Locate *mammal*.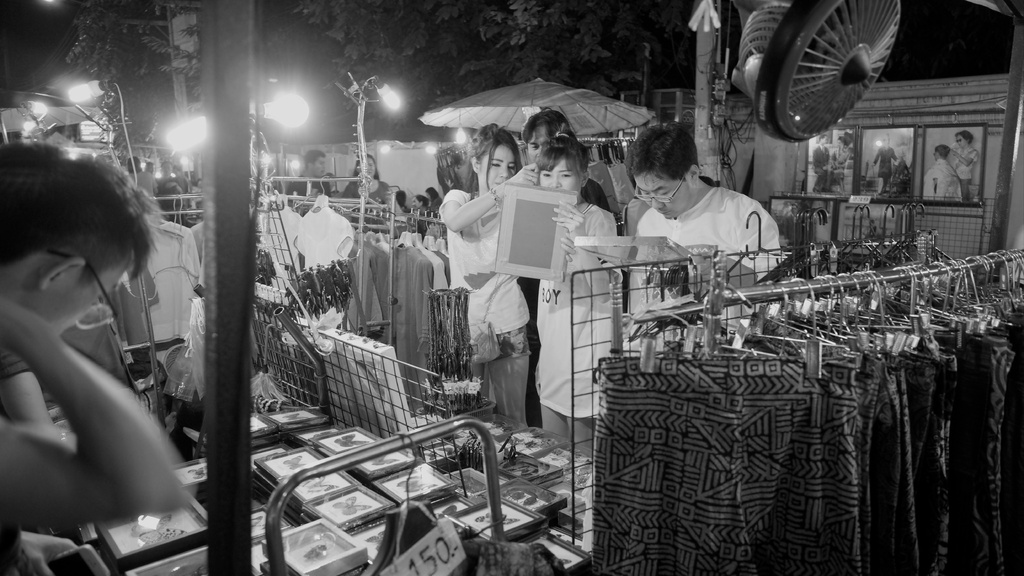
Bounding box: (x1=285, y1=146, x2=333, y2=214).
